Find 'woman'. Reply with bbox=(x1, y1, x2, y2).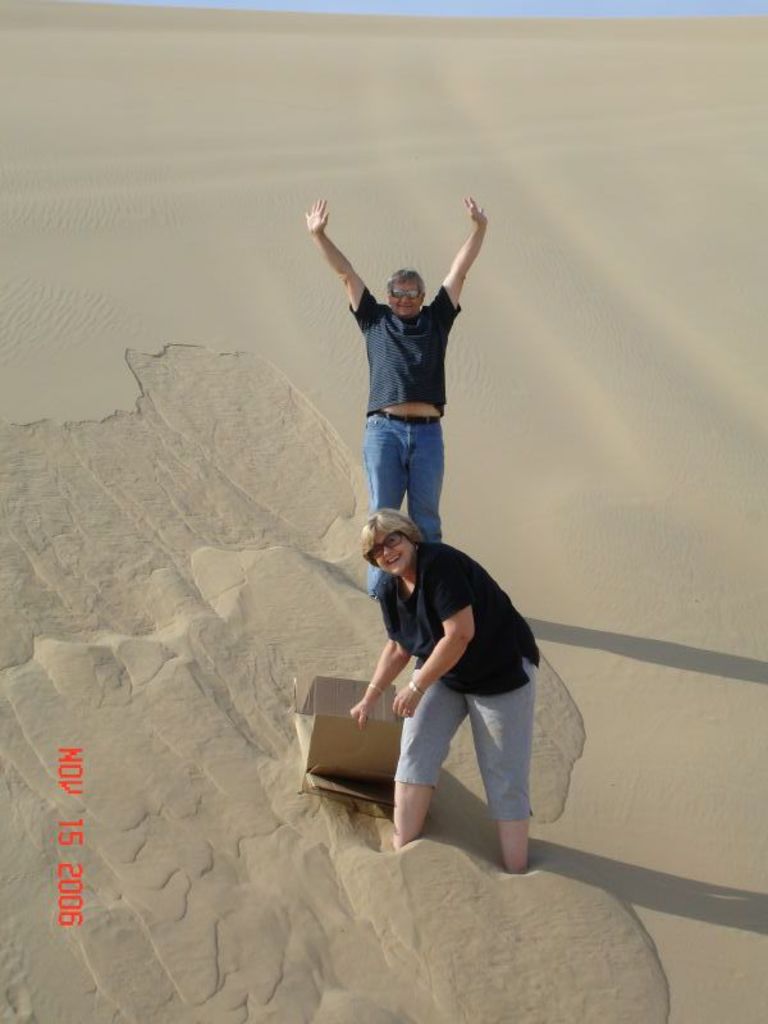
bbox=(326, 484, 577, 884).
